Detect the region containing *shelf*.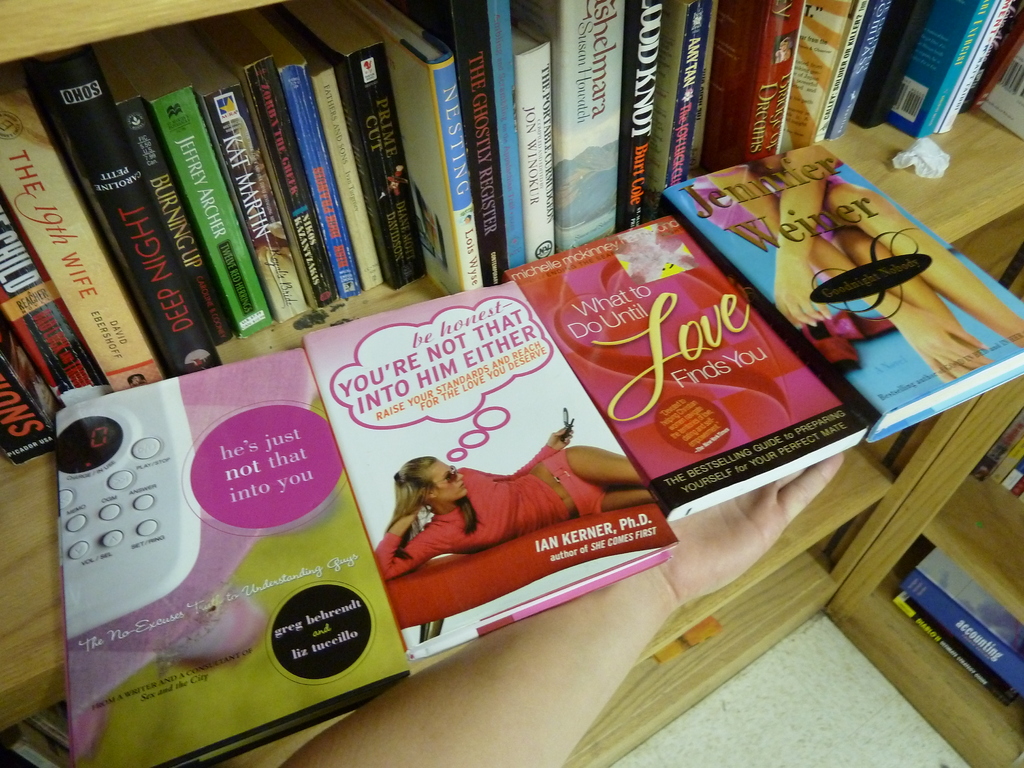
BBox(613, 425, 905, 684).
